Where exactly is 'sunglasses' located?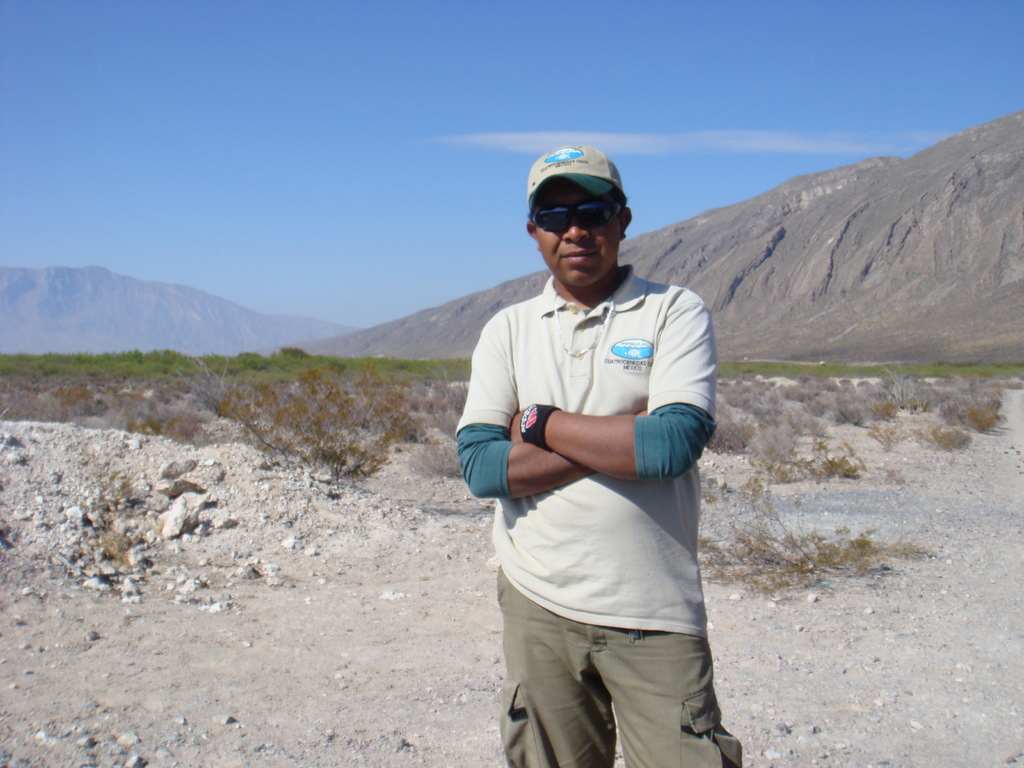
Its bounding box is crop(529, 202, 618, 234).
